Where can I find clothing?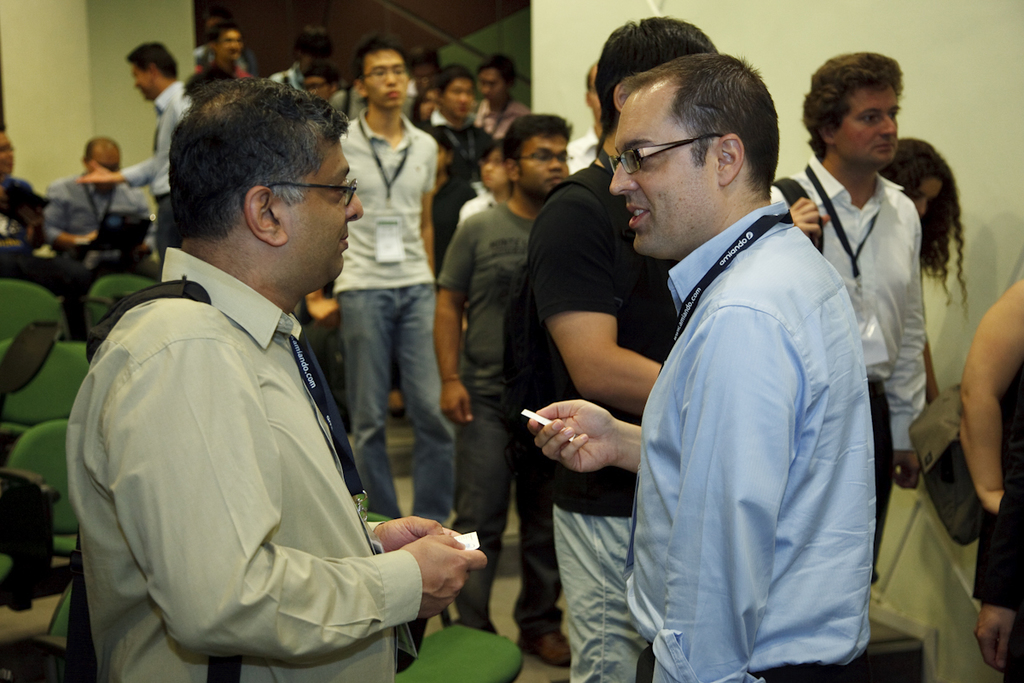
You can find it at {"left": 524, "top": 172, "right": 708, "bottom": 682}.
